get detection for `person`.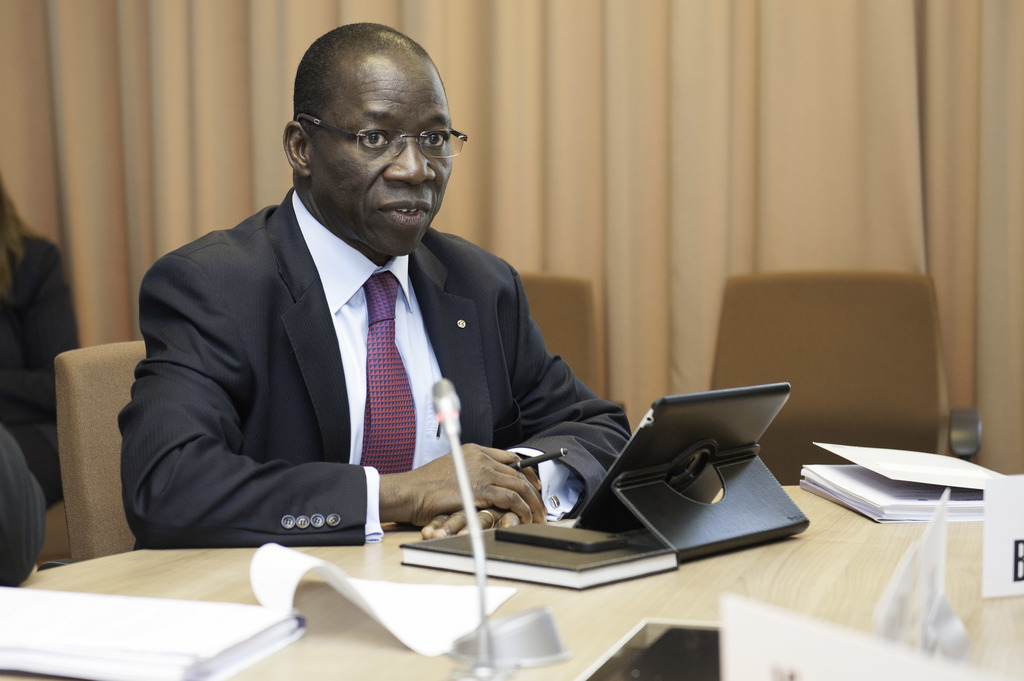
Detection: <bbox>0, 406, 47, 595</bbox>.
